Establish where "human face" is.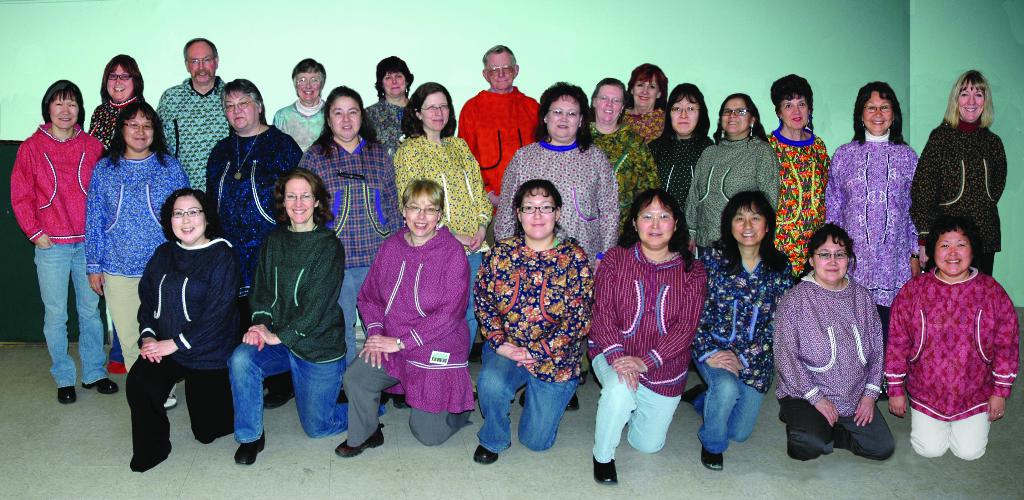
Established at rect(777, 101, 812, 132).
